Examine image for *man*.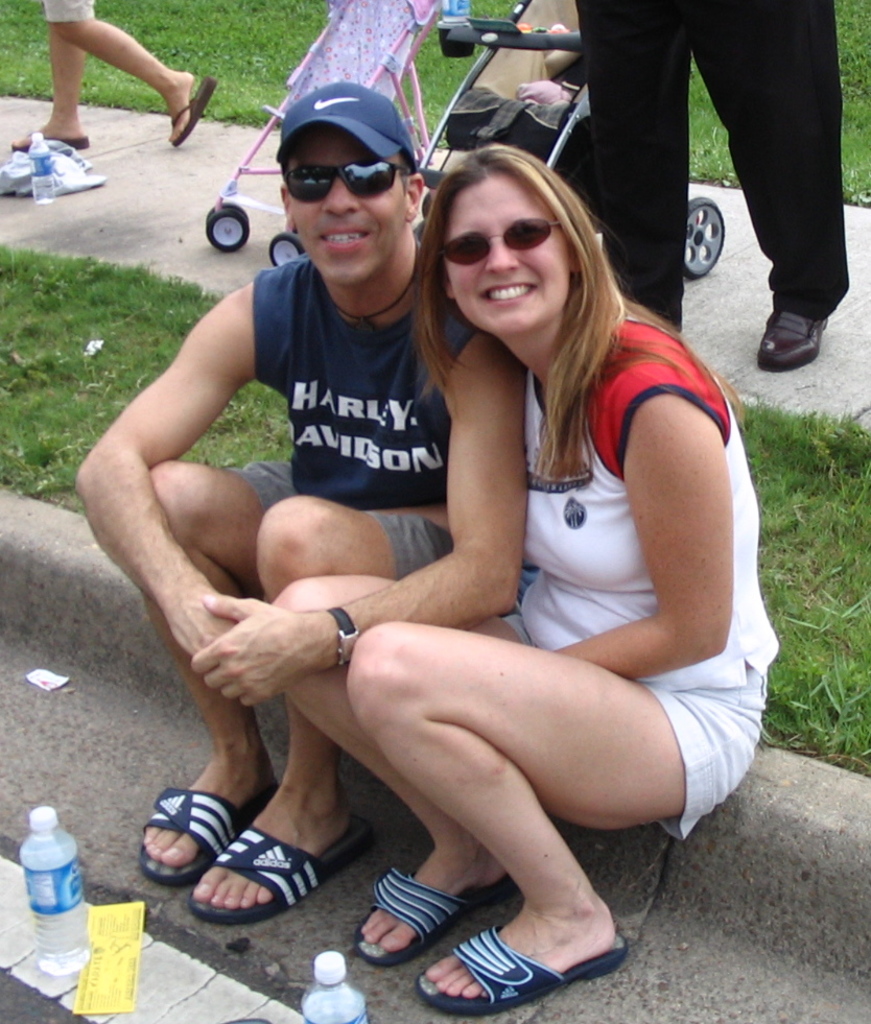
Examination result: detection(74, 80, 527, 924).
